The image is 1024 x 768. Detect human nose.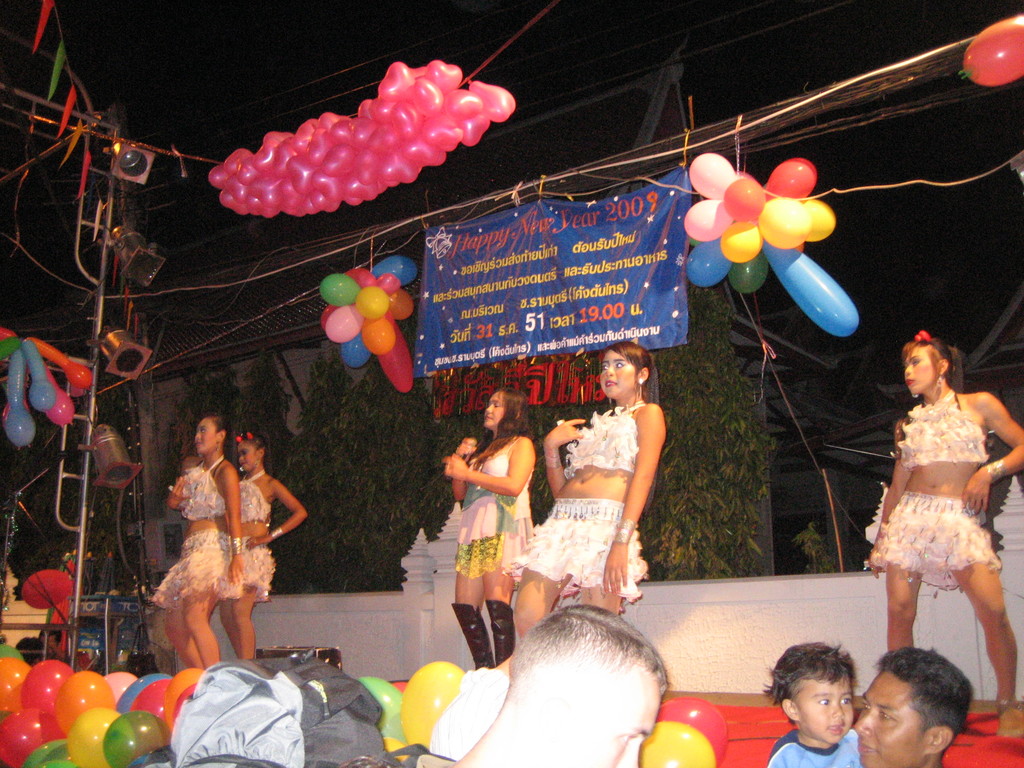
Detection: bbox(857, 712, 874, 738).
